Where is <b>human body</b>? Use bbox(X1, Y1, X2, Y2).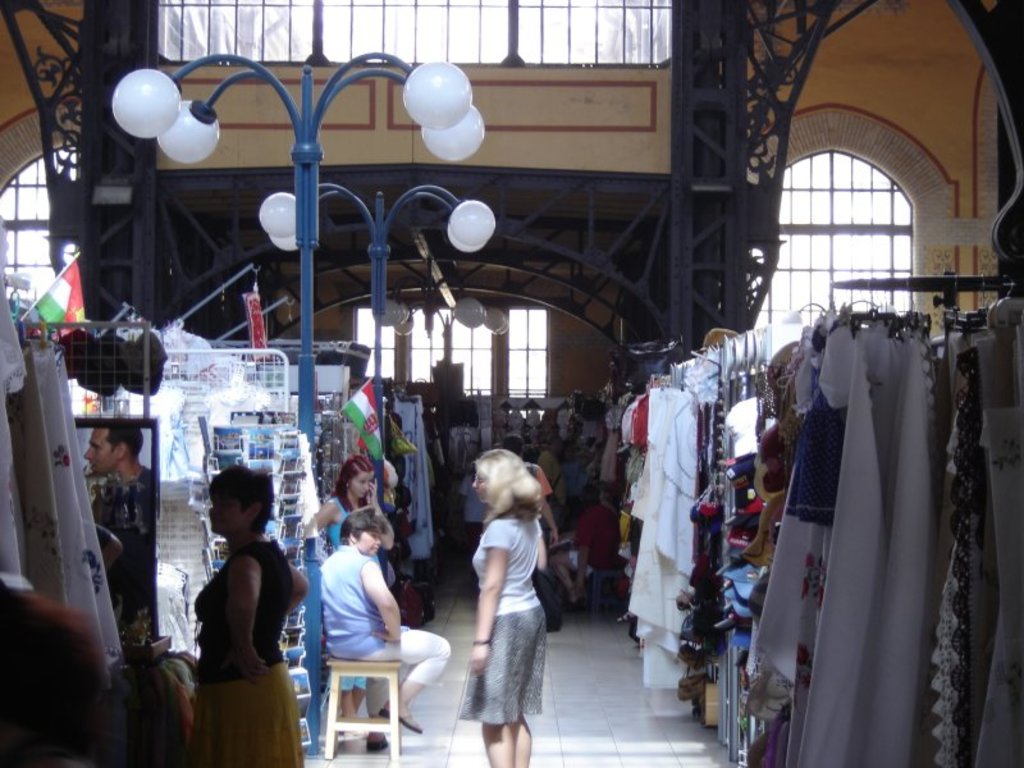
bbox(191, 468, 307, 767).
